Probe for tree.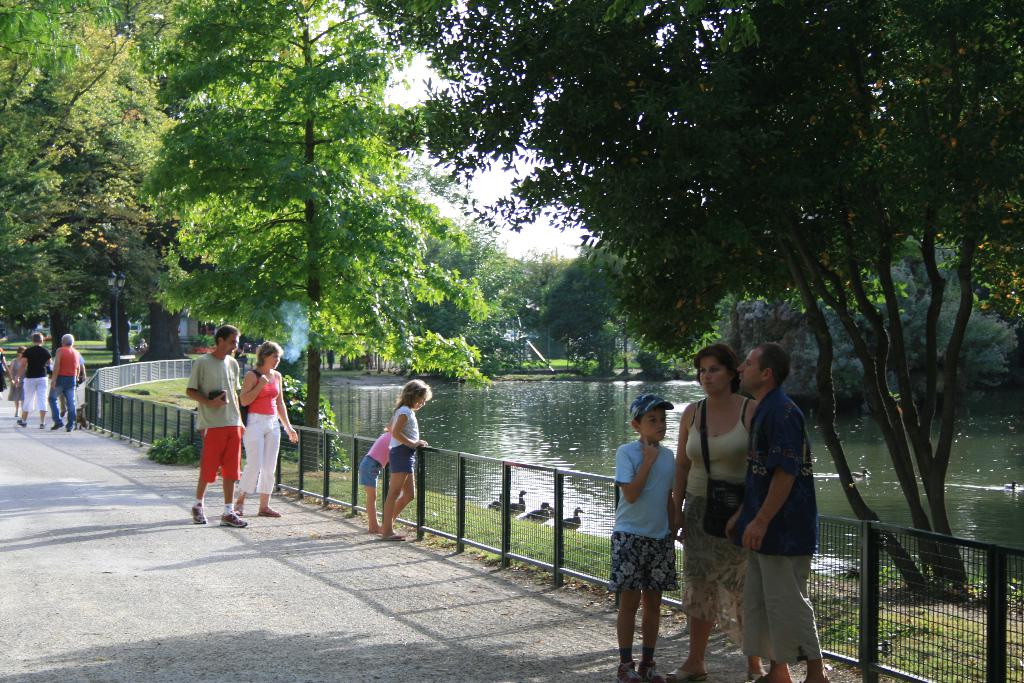
Probe result: (348, 0, 1023, 609).
